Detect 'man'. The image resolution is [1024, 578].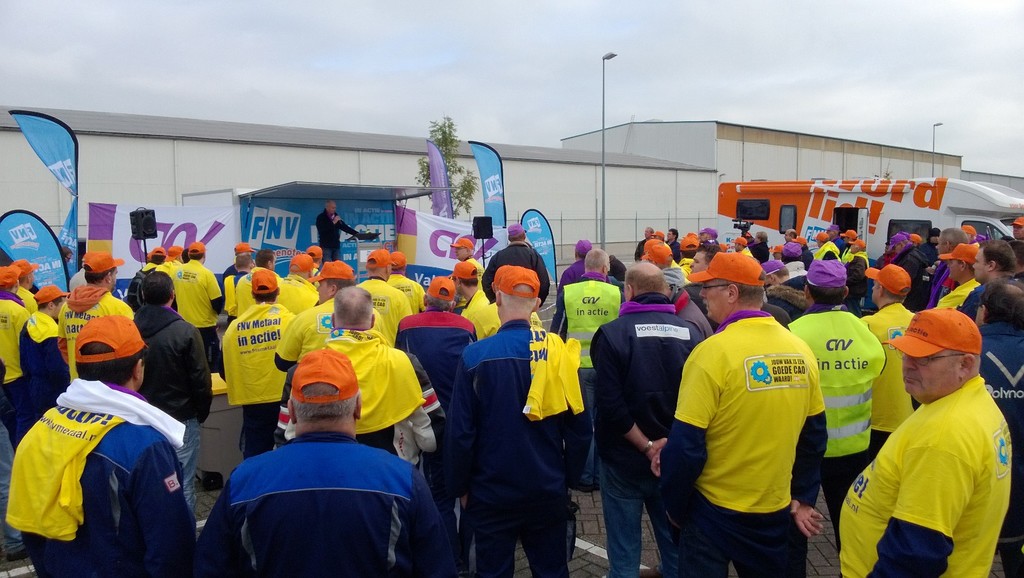
{"left": 445, "top": 229, "right": 489, "bottom": 281}.
